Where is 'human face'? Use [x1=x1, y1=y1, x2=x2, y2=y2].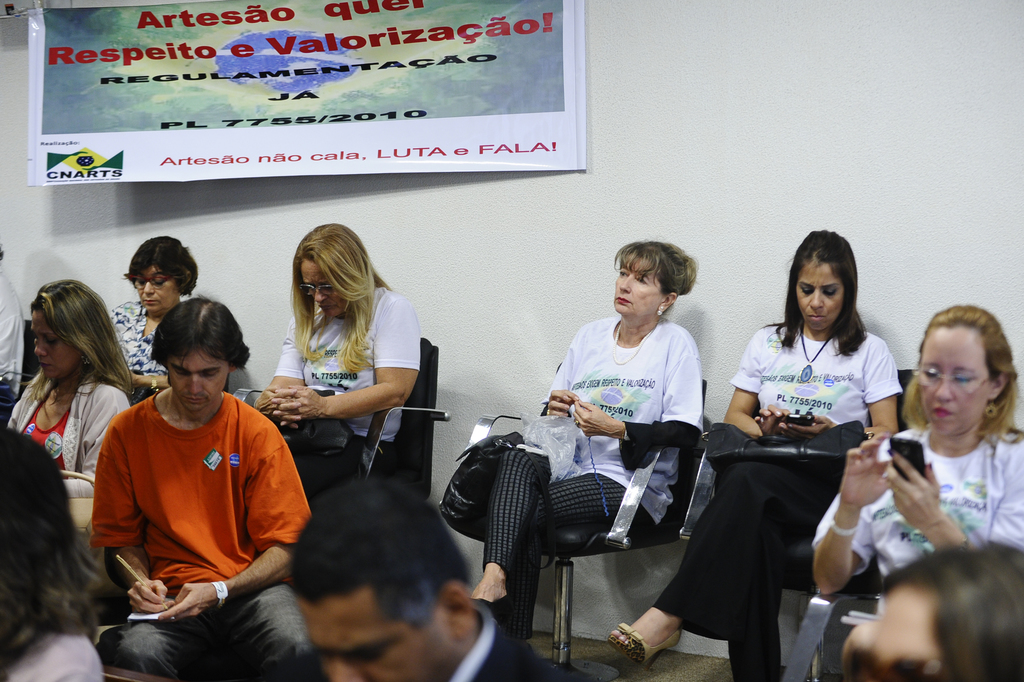
[x1=872, y1=591, x2=937, y2=667].
